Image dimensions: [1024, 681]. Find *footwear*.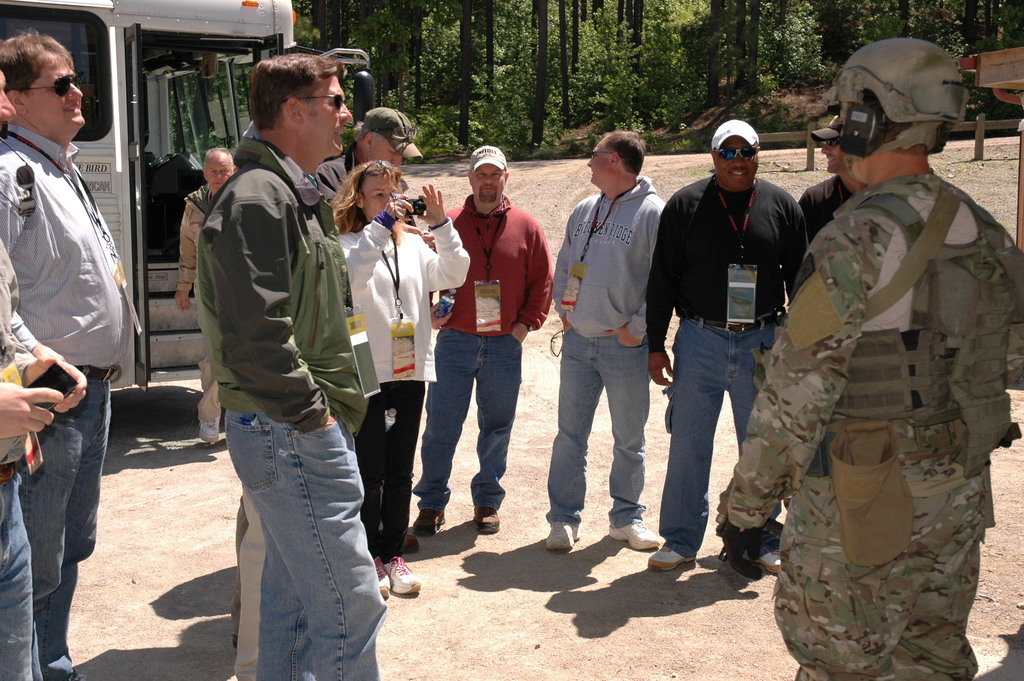
crop(648, 540, 703, 577).
